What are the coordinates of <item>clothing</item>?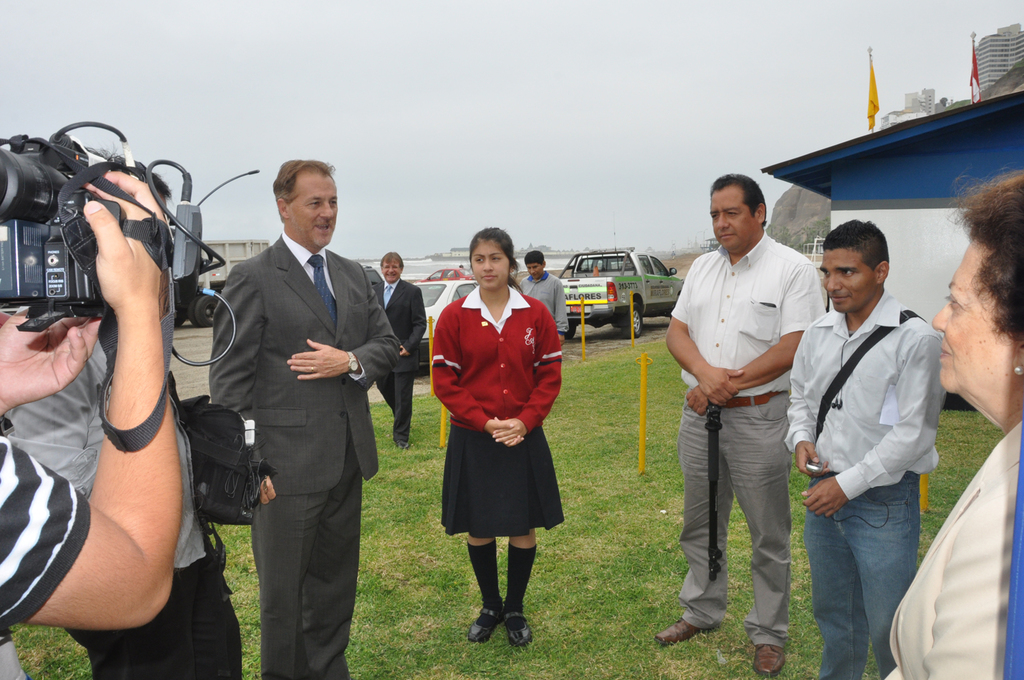
bbox=(792, 311, 939, 679).
